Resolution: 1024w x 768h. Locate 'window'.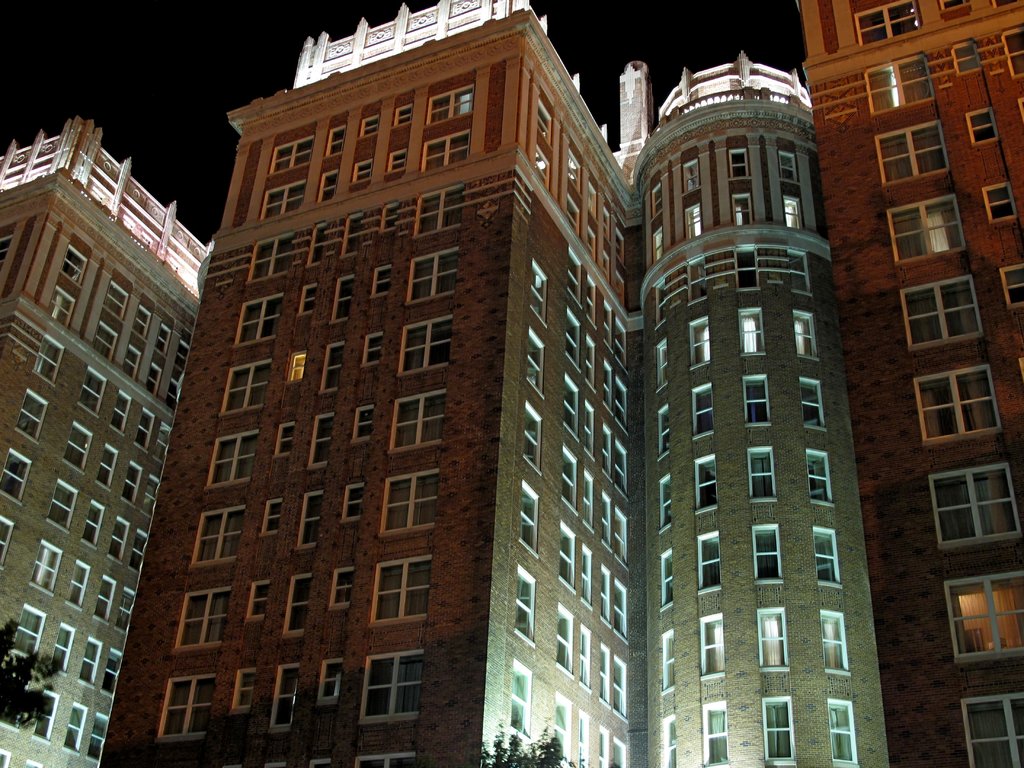
{"x1": 521, "y1": 484, "x2": 533, "y2": 550}.
